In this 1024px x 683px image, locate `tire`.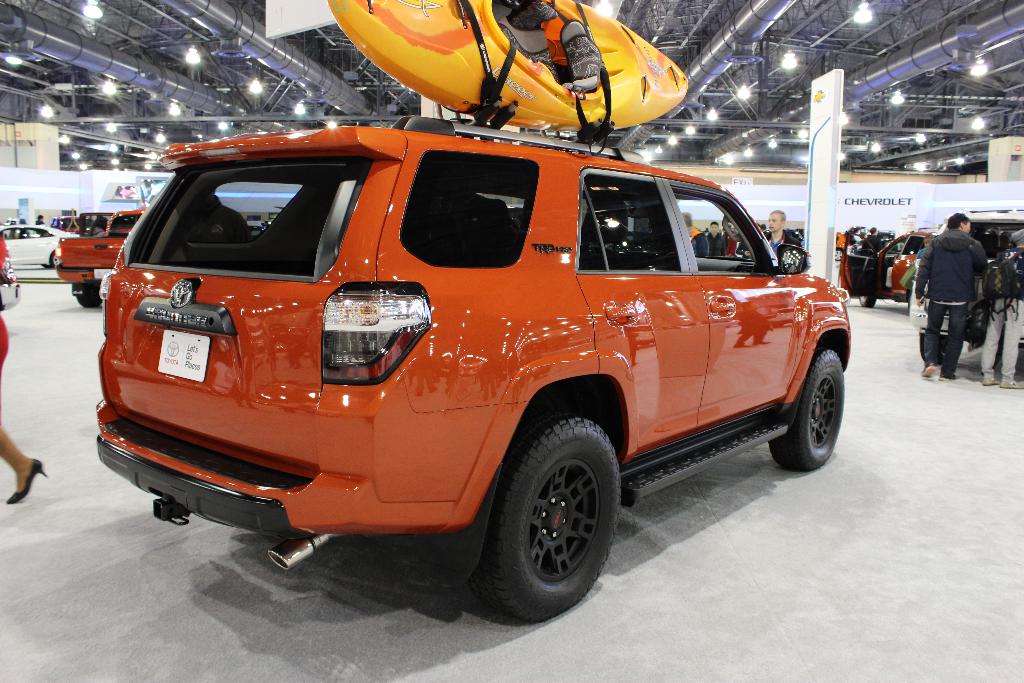
Bounding box: select_region(854, 293, 871, 305).
